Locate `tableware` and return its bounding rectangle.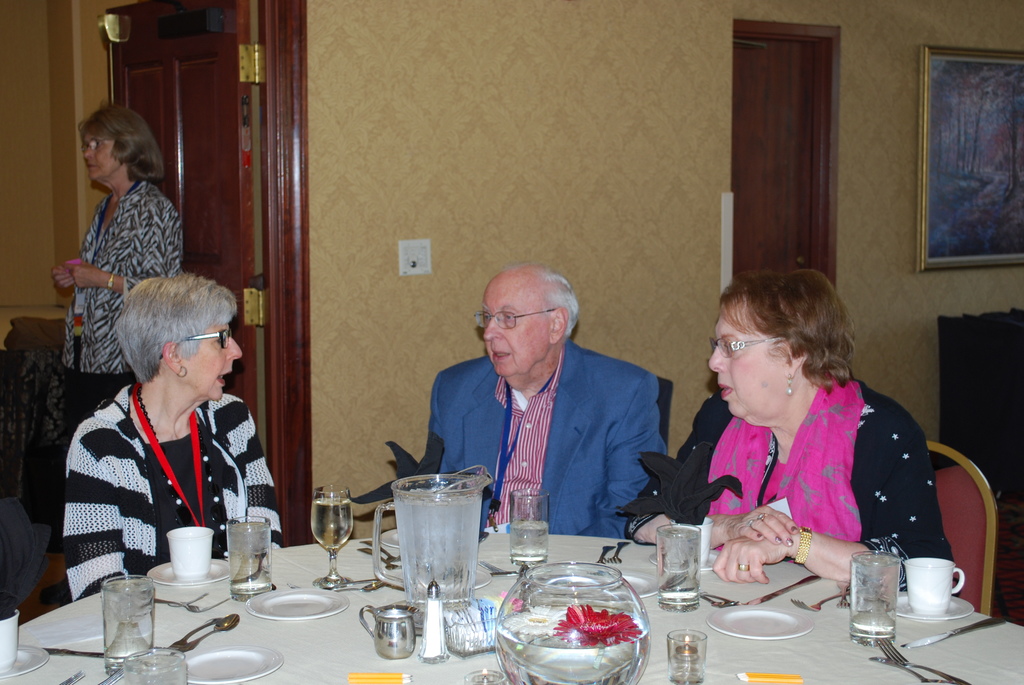
40:646:105:658.
